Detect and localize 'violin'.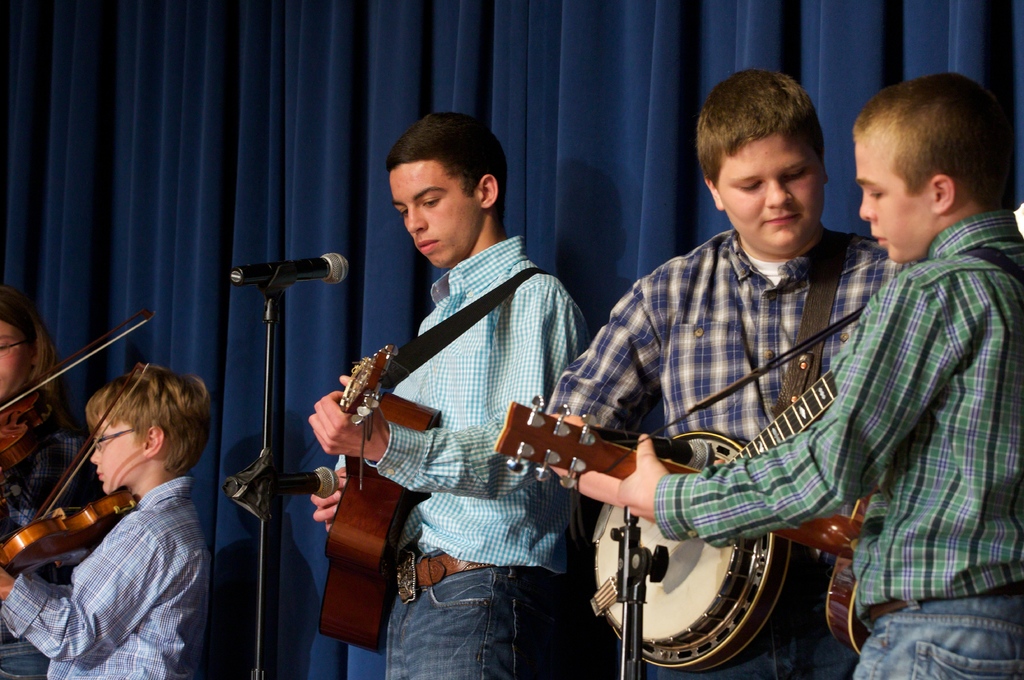
Localized at l=12, t=345, r=217, b=619.
